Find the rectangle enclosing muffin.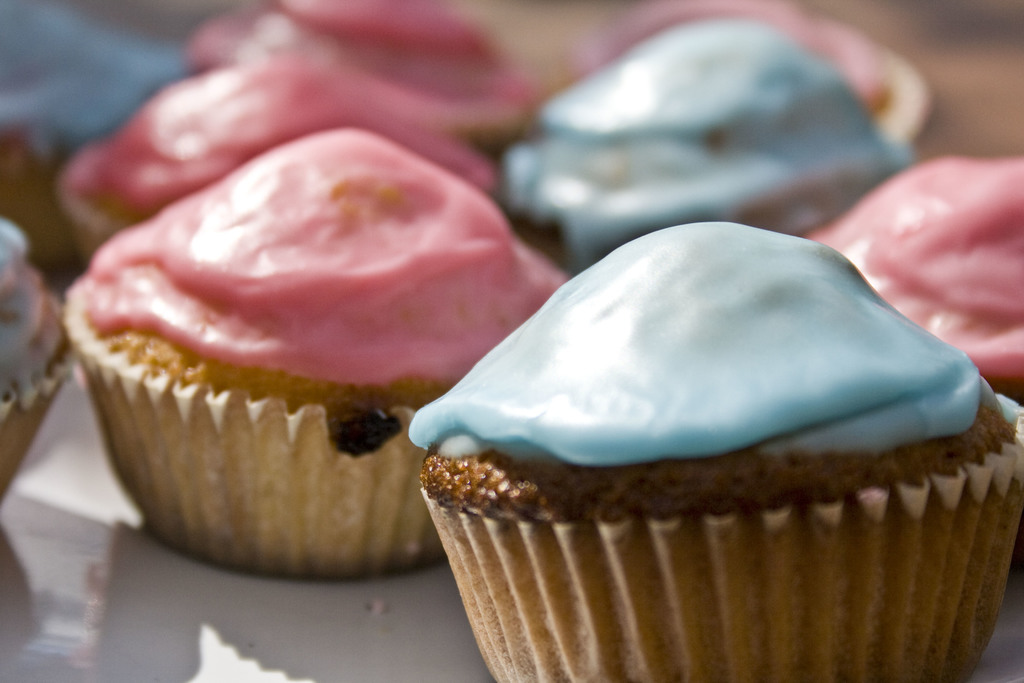
52:124:577:582.
